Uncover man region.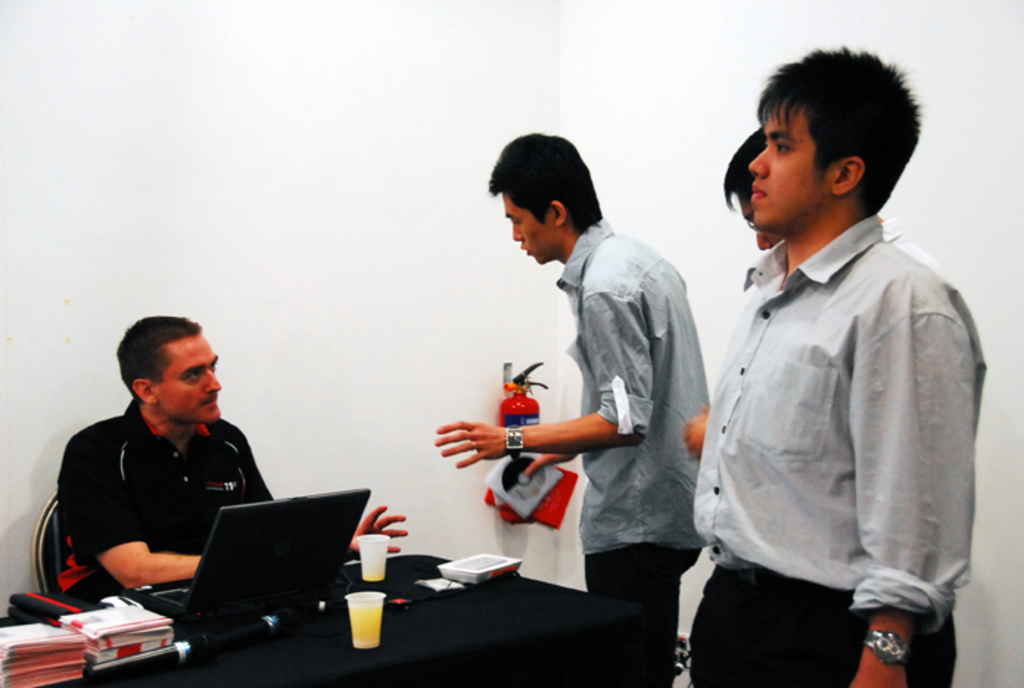
Uncovered: (684, 124, 934, 455).
